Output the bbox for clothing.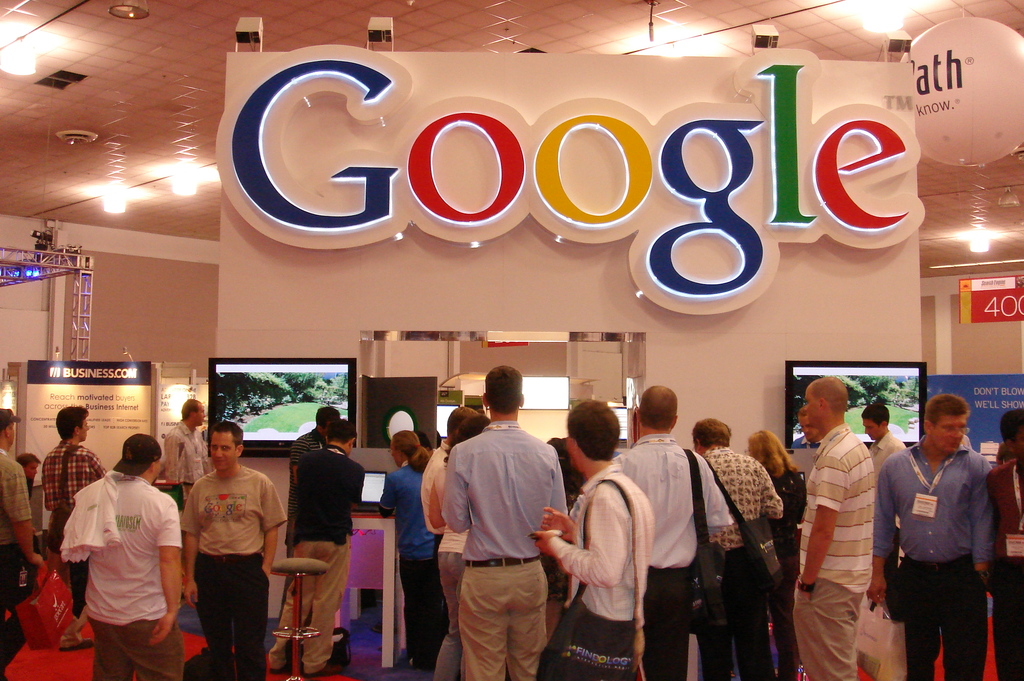
detection(177, 464, 285, 680).
